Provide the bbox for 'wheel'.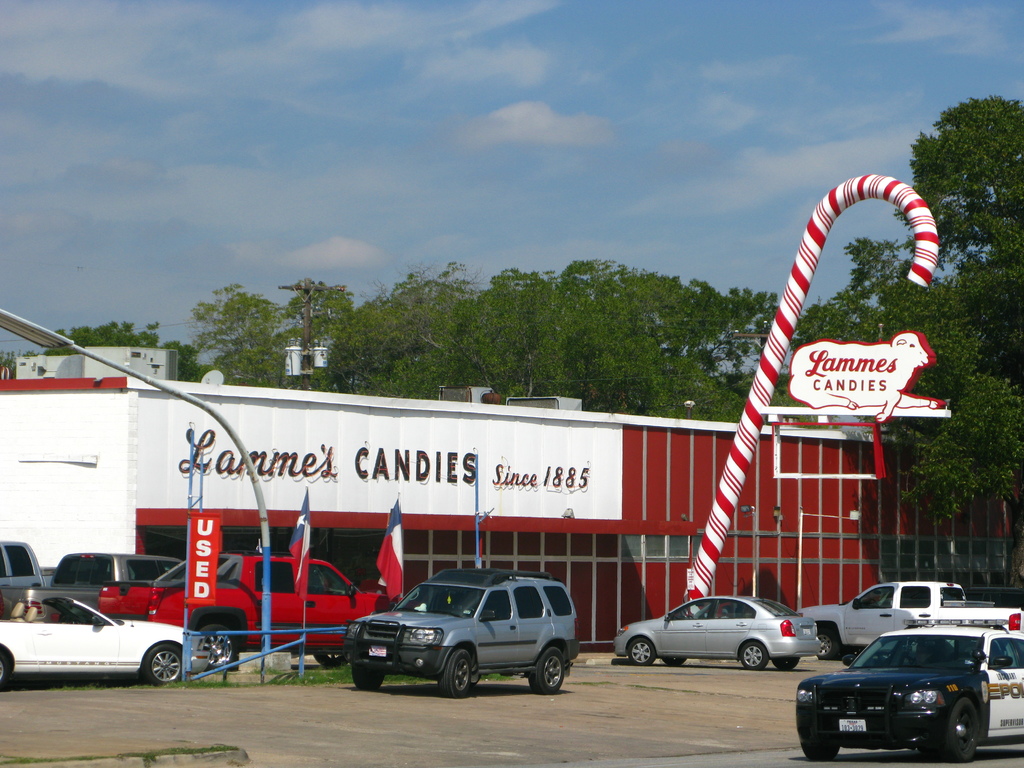
{"left": 352, "top": 662, "right": 388, "bottom": 691}.
